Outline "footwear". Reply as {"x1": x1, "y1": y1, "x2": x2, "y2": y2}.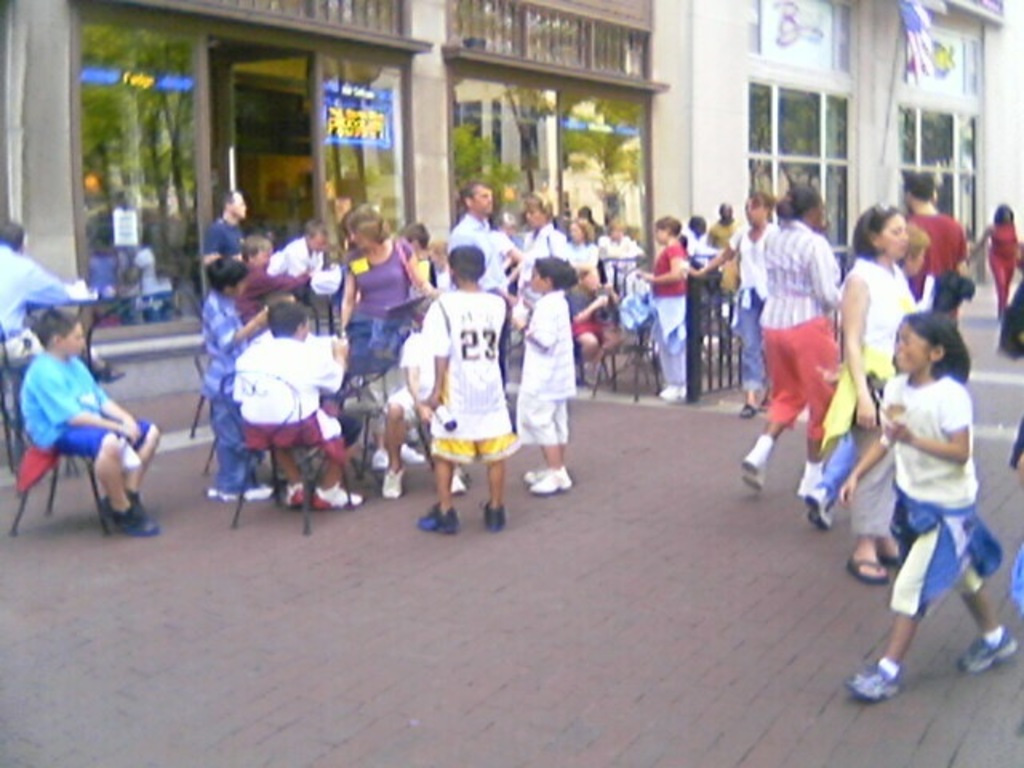
{"x1": 290, "y1": 475, "x2": 304, "y2": 506}.
